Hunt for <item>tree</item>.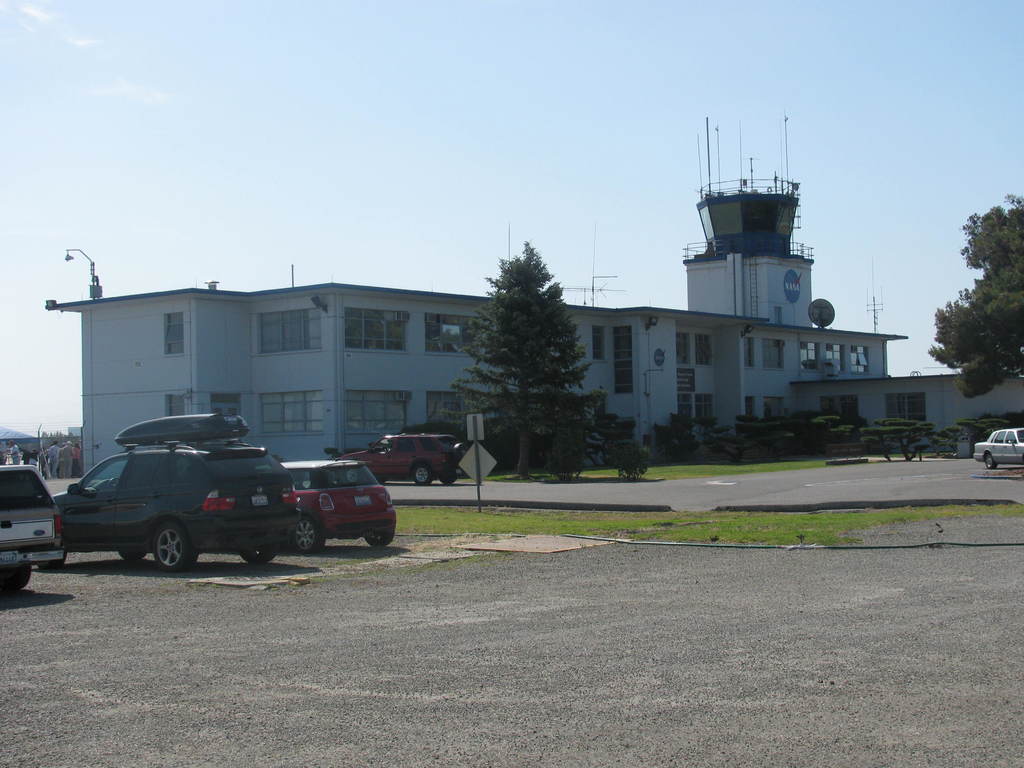
Hunted down at {"x1": 927, "y1": 189, "x2": 1019, "y2": 400}.
